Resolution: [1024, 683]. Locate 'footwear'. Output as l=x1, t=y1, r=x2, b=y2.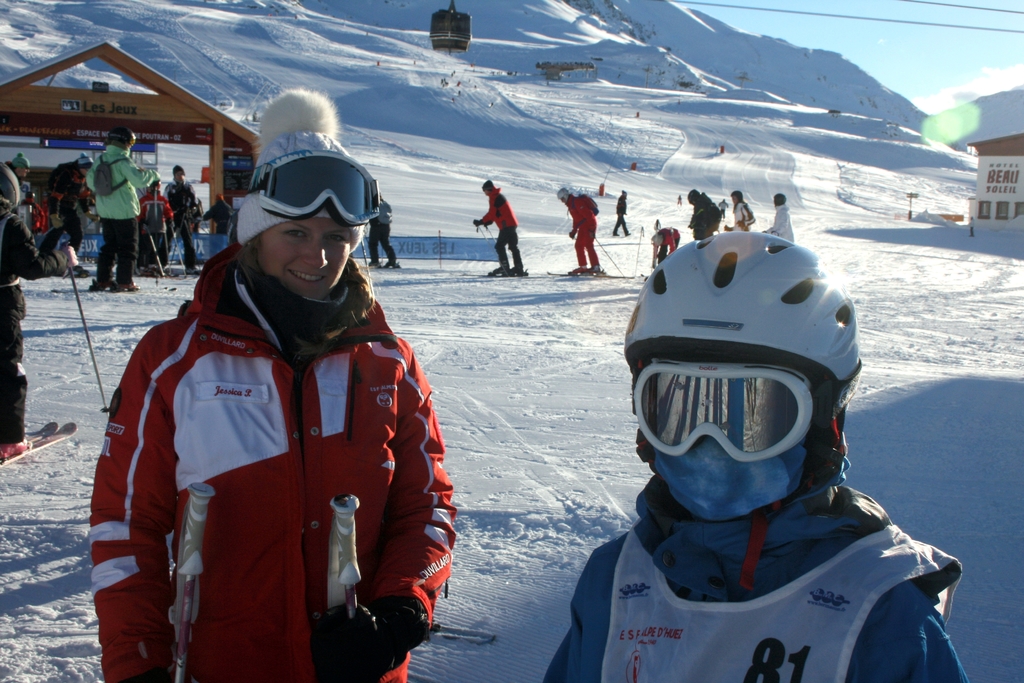
l=384, t=257, r=397, b=266.
